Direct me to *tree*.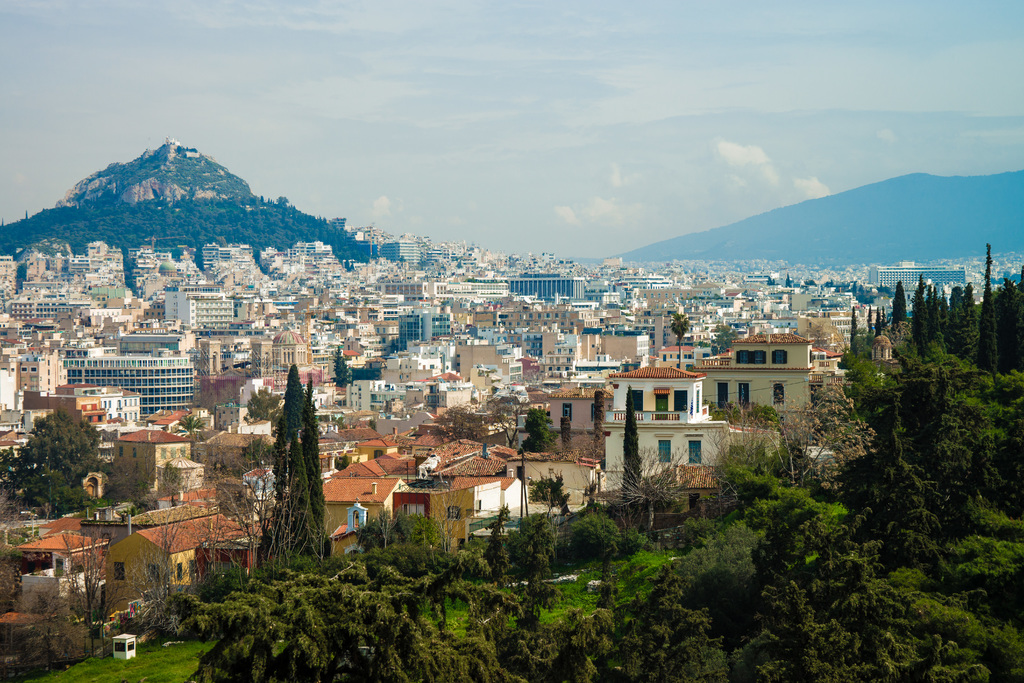
Direction: detection(314, 408, 339, 437).
